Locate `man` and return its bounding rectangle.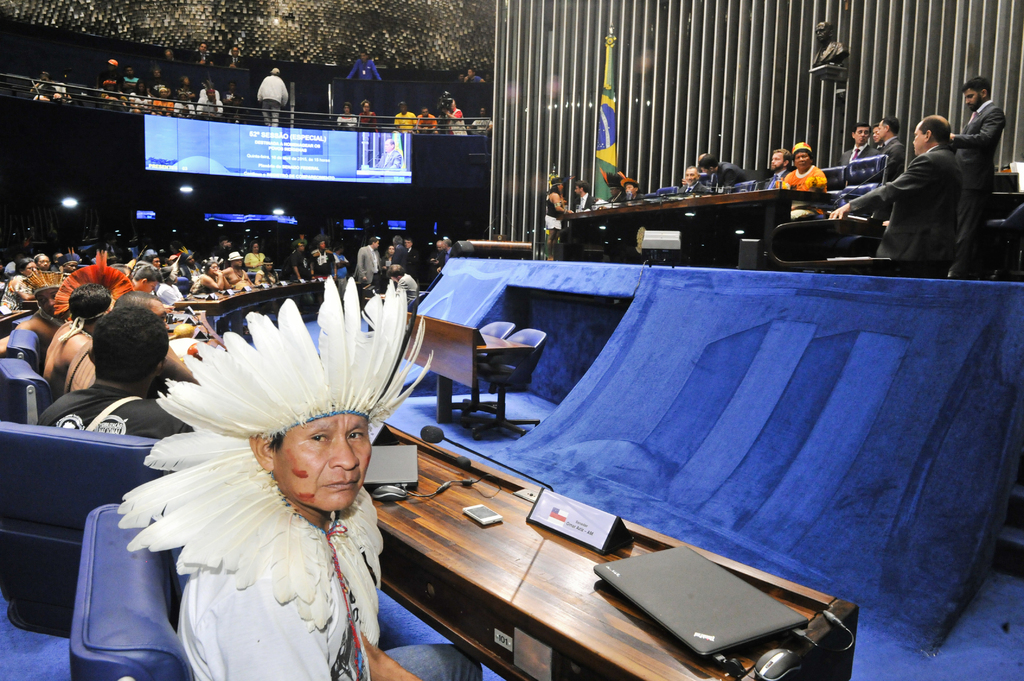
x1=388, y1=236, x2=410, y2=268.
